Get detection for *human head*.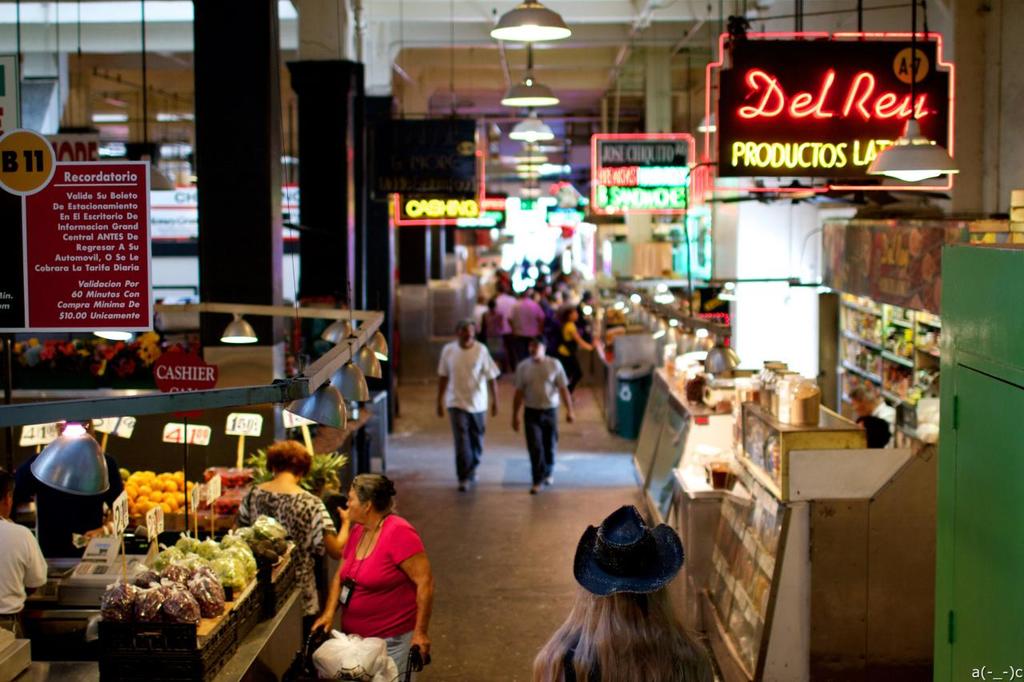
Detection: [left=529, top=334, right=549, bottom=355].
